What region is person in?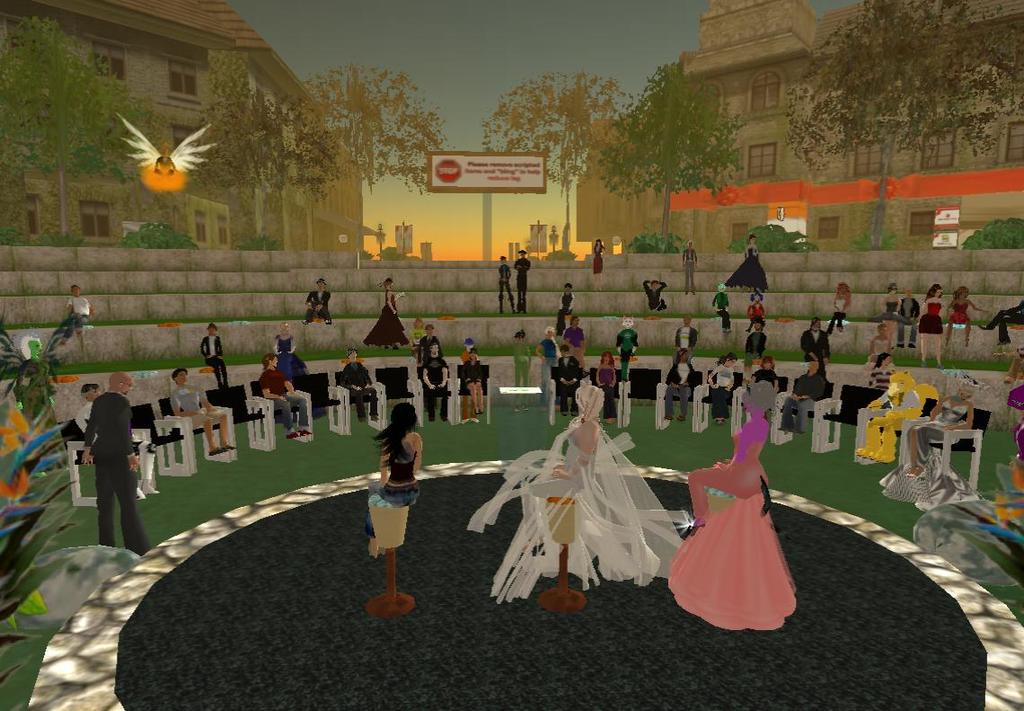
left=614, top=316, right=637, bottom=376.
